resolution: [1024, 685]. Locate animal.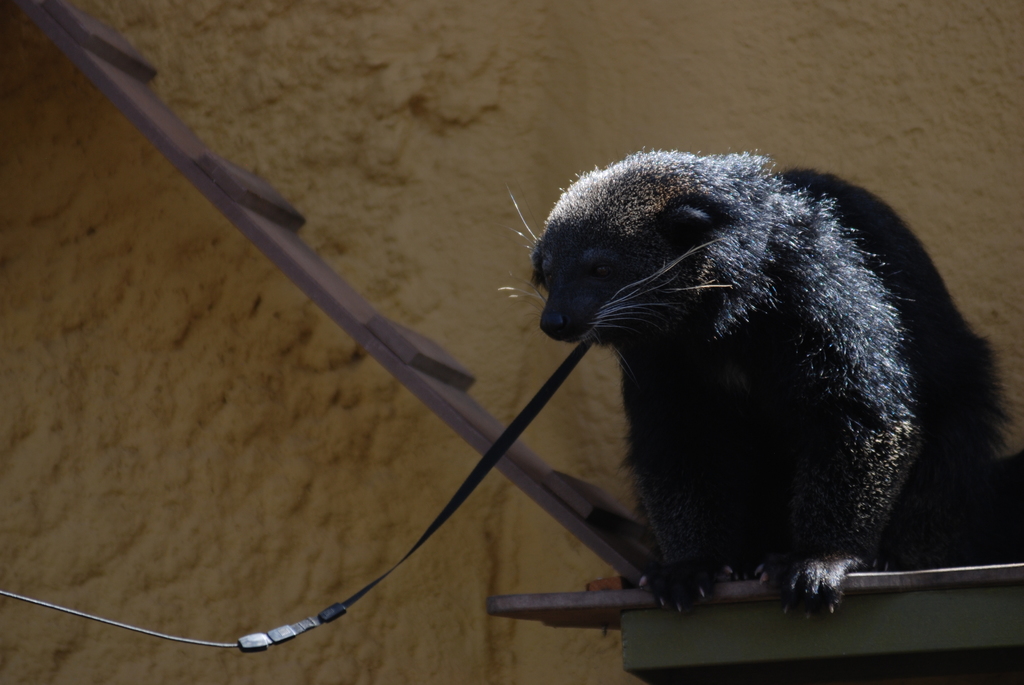
498 150 1020 617.
